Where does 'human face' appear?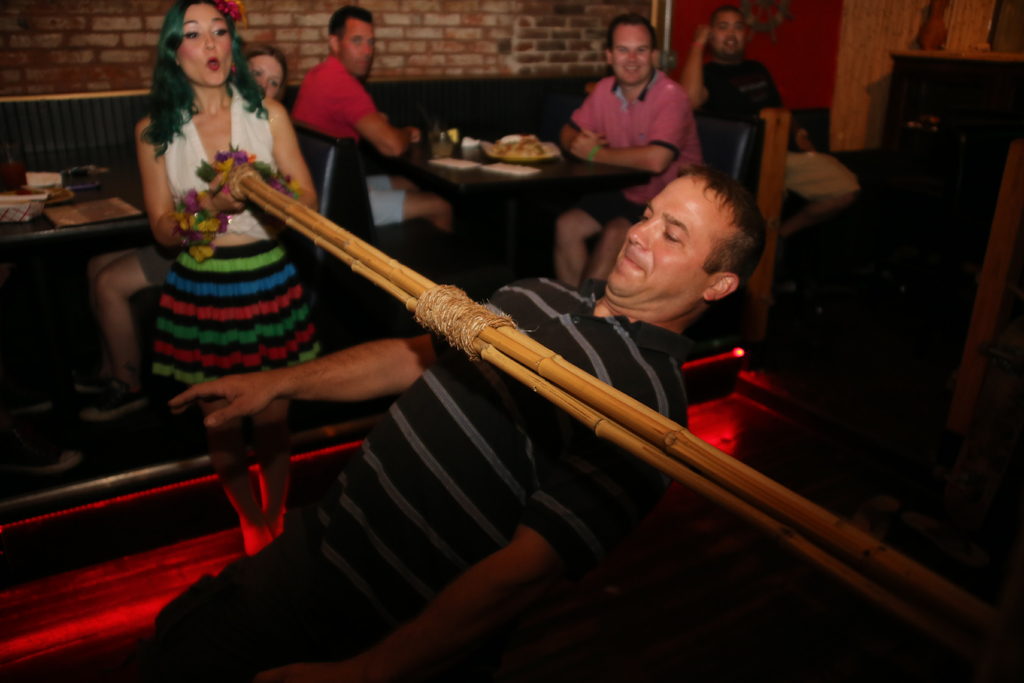
Appears at 615,25,653,86.
